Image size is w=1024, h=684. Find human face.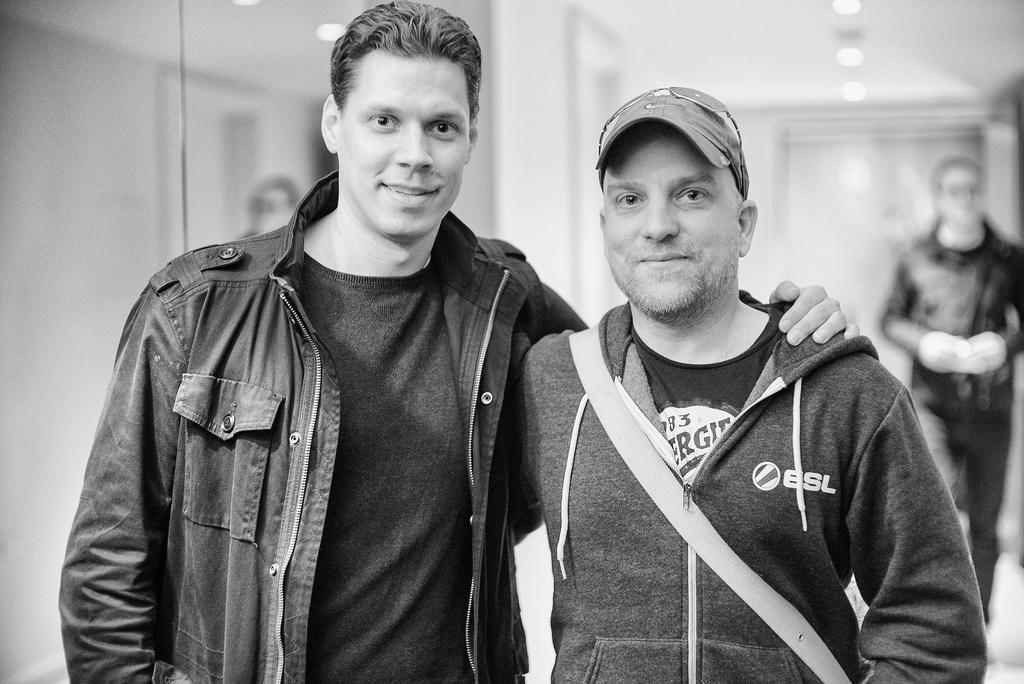
{"x1": 940, "y1": 163, "x2": 989, "y2": 229}.
